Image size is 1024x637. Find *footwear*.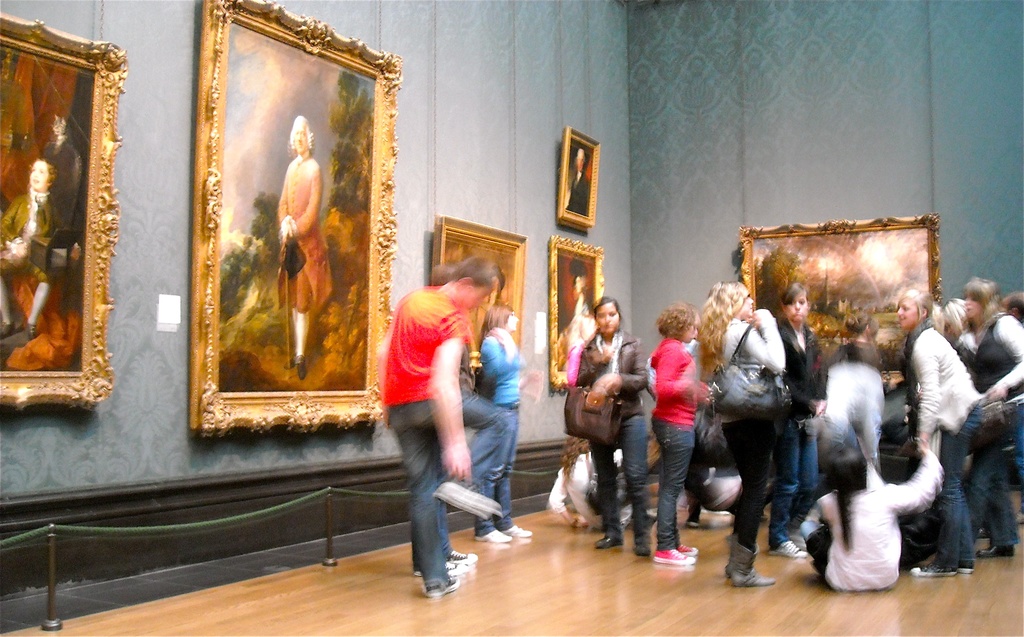
593:537:625:549.
